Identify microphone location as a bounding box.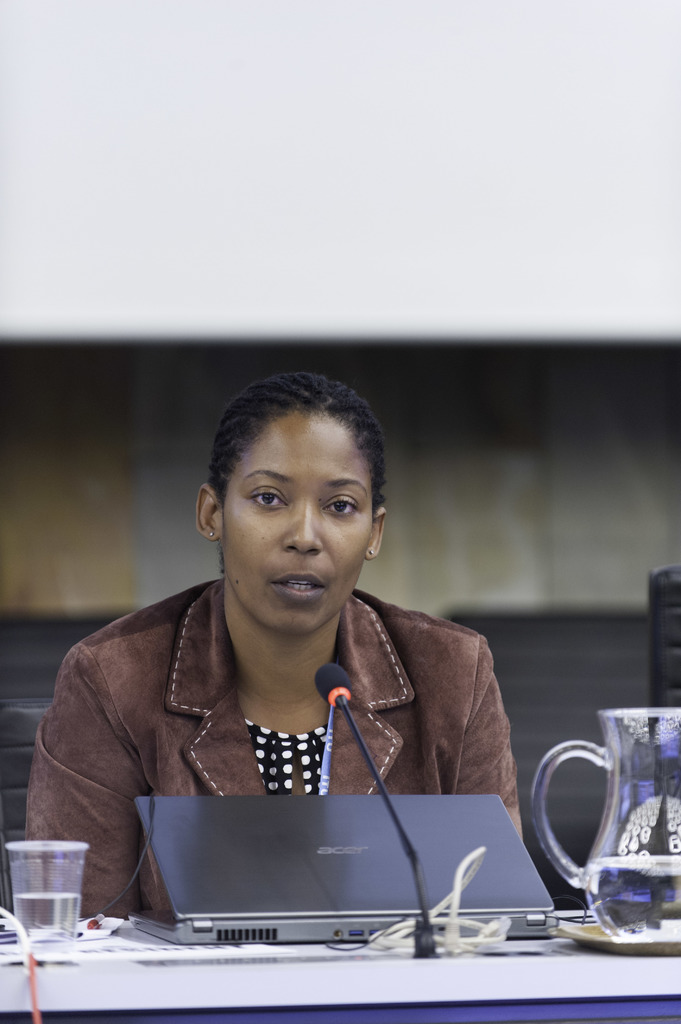
317/666/354/710.
